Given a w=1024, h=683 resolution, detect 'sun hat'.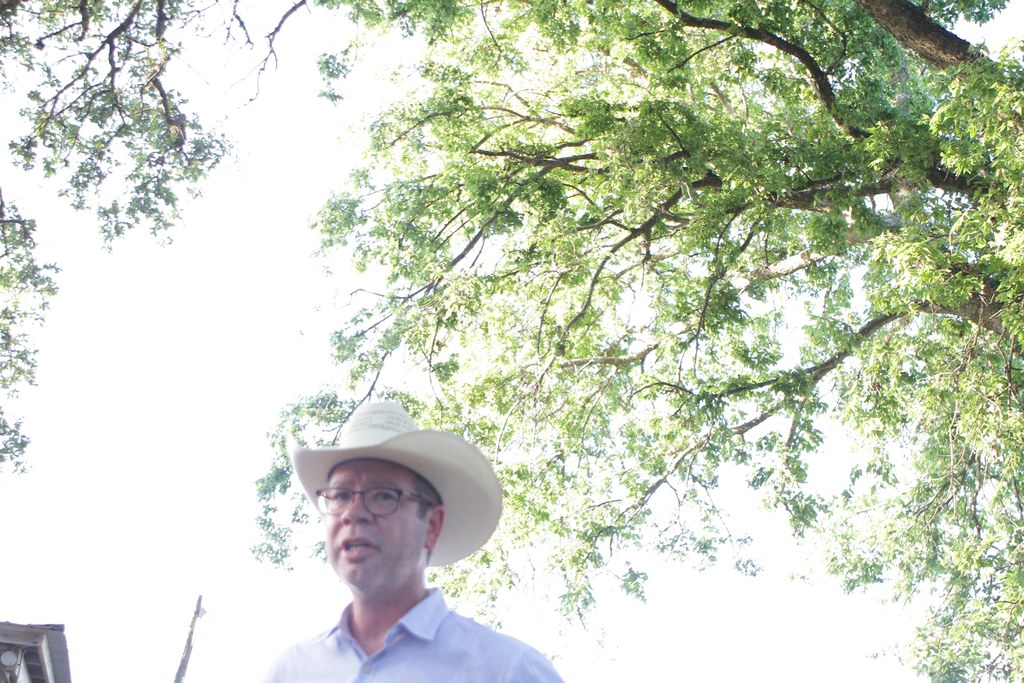
pyautogui.locateOnScreen(286, 398, 503, 573).
